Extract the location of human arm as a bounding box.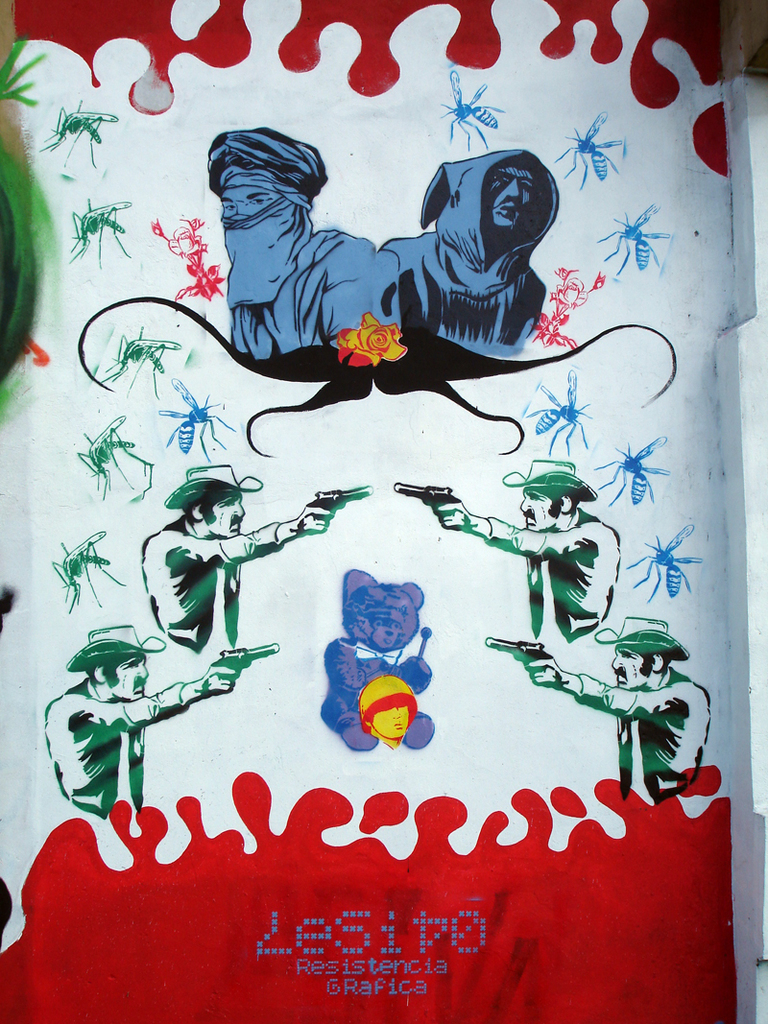
Rect(533, 653, 705, 724).
